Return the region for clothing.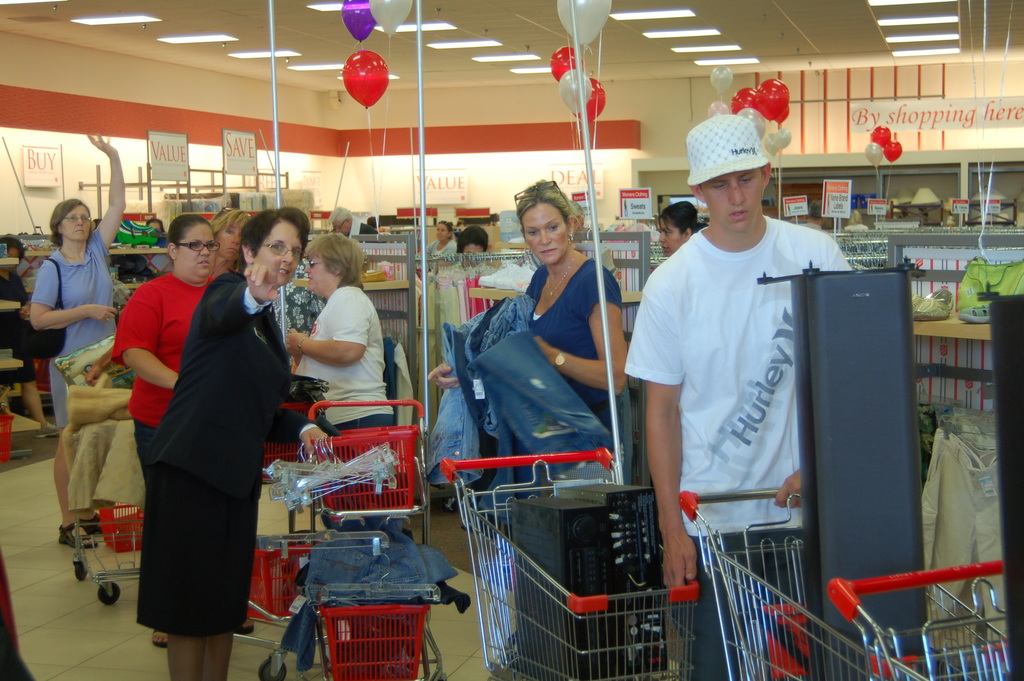
select_region(294, 284, 394, 429).
